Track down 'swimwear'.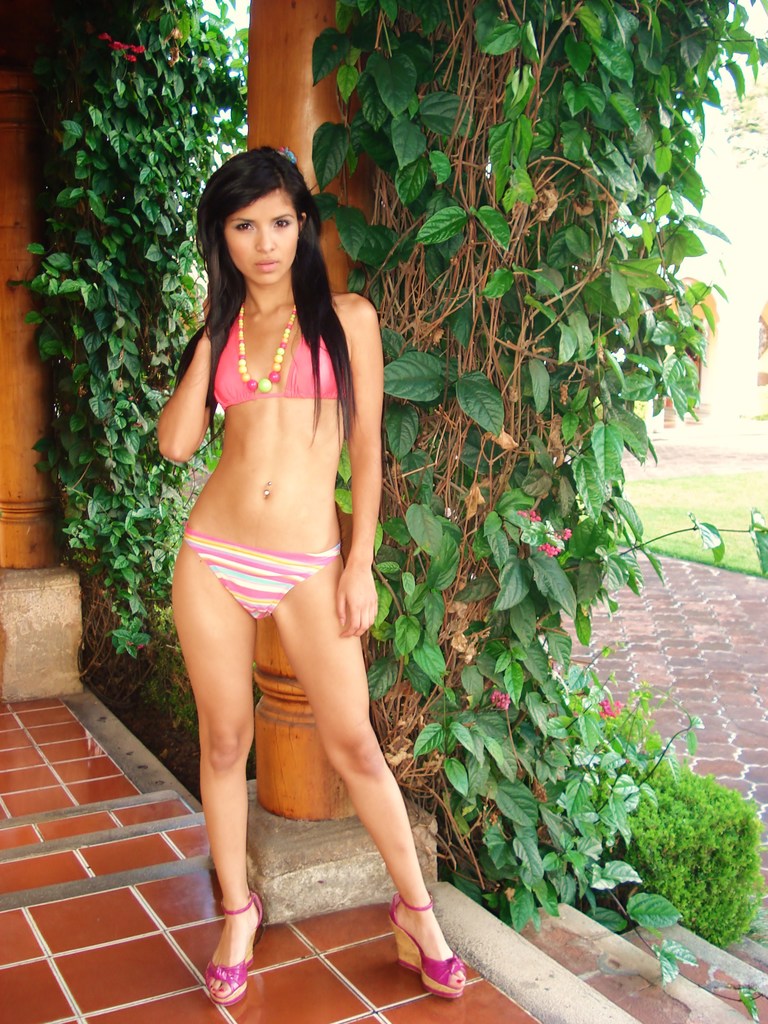
Tracked to locate(209, 297, 341, 403).
